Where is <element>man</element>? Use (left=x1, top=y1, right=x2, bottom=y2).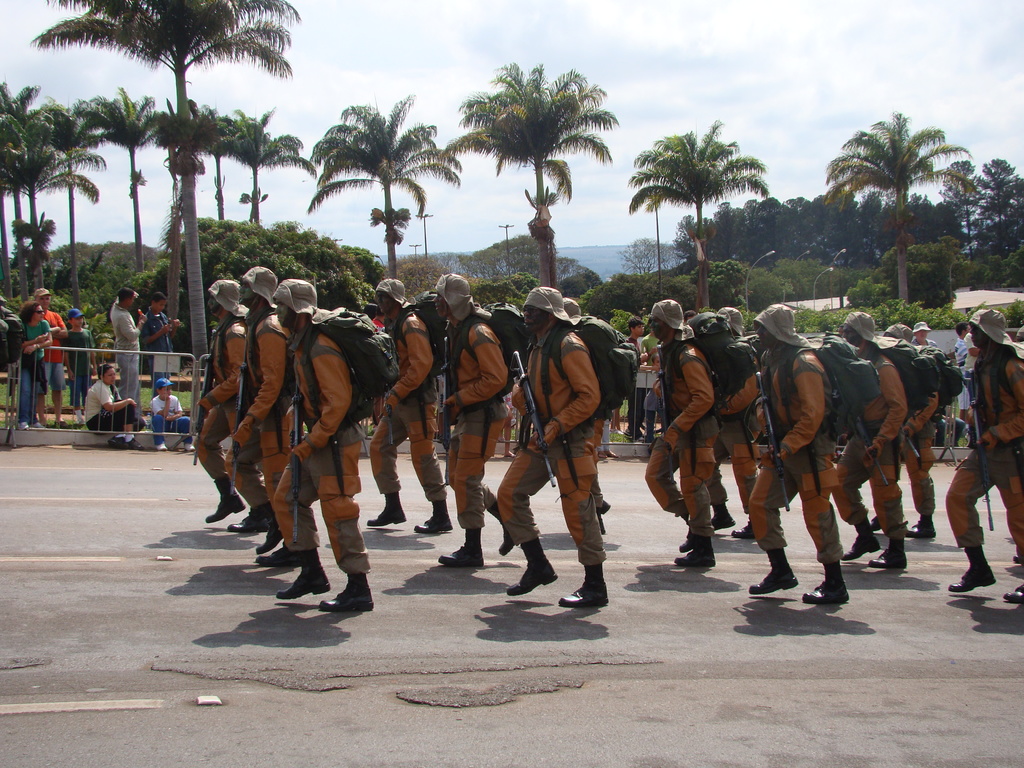
(left=884, top=321, right=966, bottom=538).
